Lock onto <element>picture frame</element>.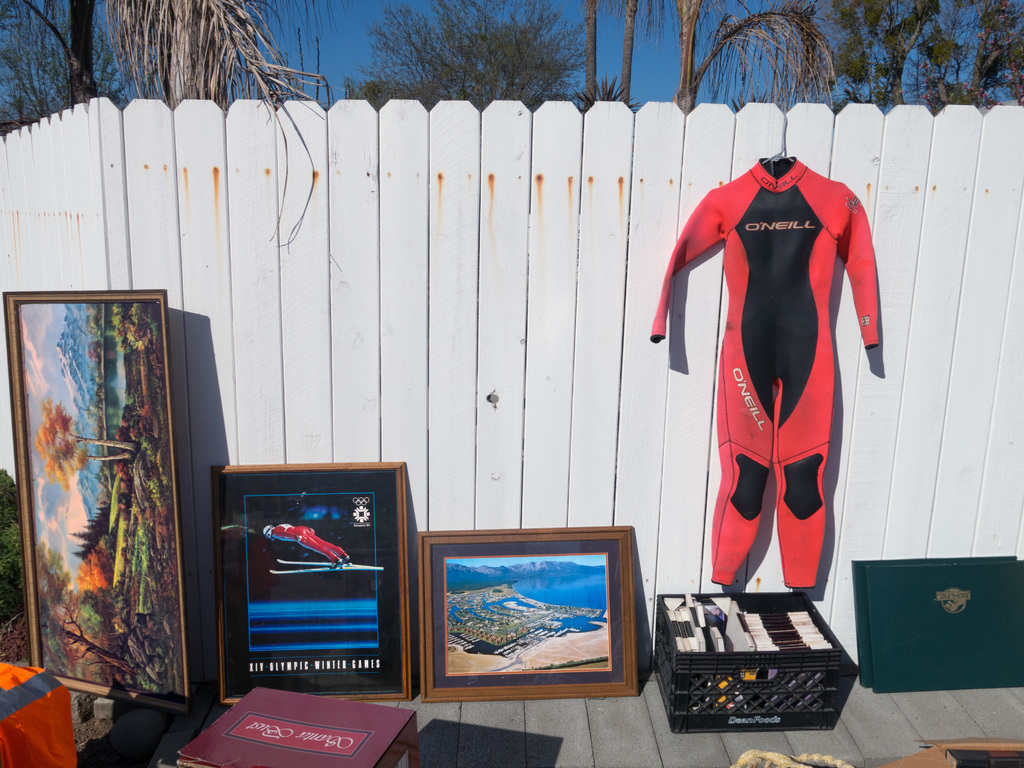
Locked: region(0, 290, 196, 700).
